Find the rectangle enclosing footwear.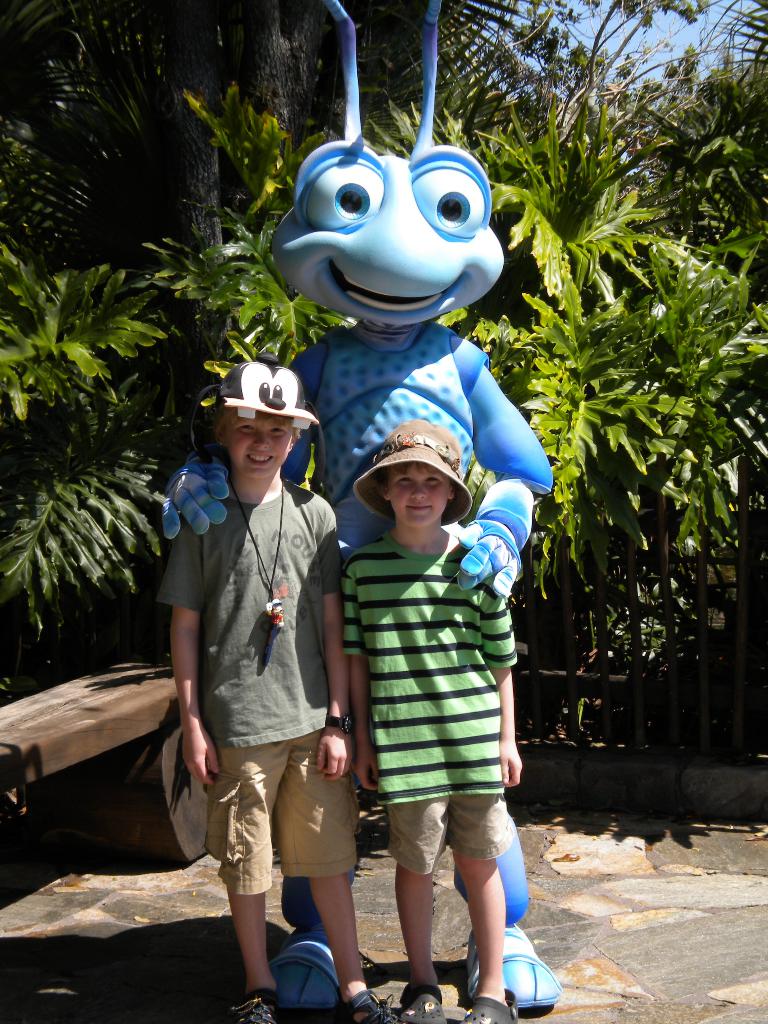
detection(227, 997, 278, 1023).
